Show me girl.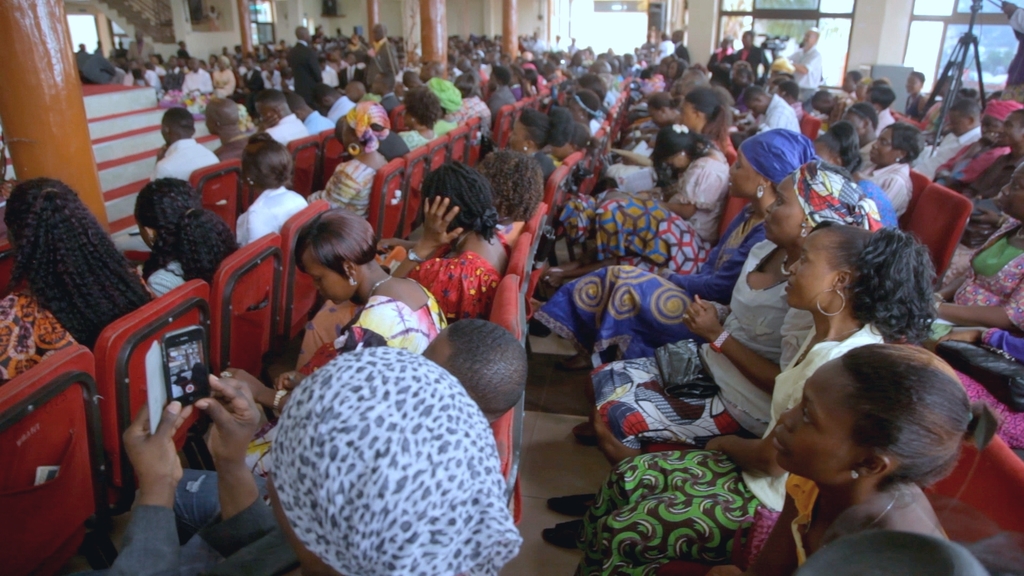
girl is here: x1=538 y1=223 x2=945 y2=575.
